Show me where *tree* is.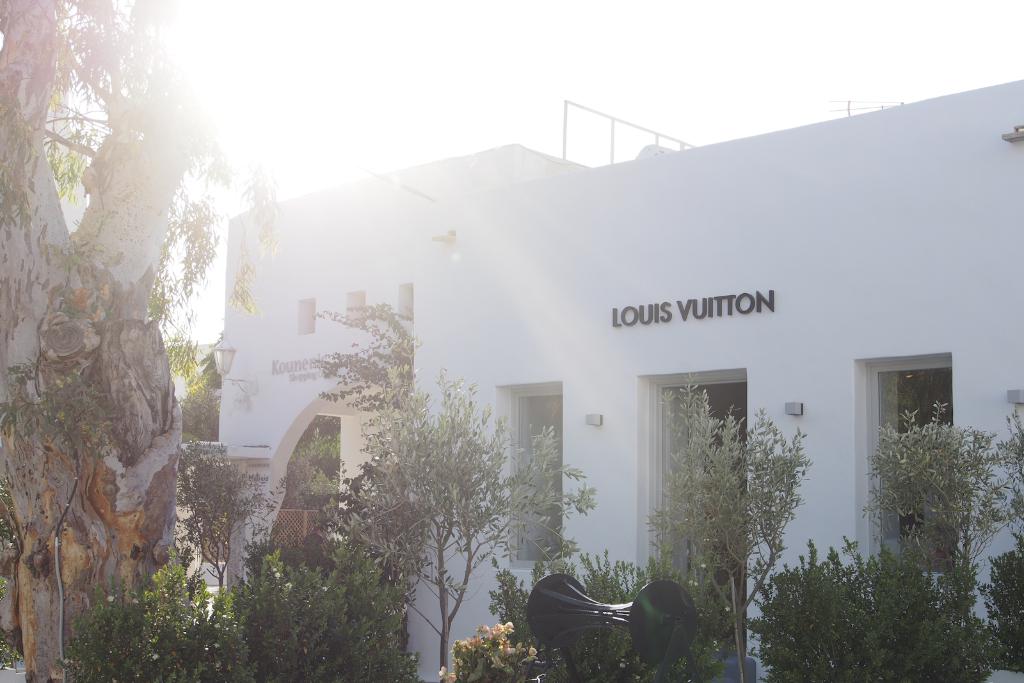
*tree* is at rect(861, 401, 1023, 643).
